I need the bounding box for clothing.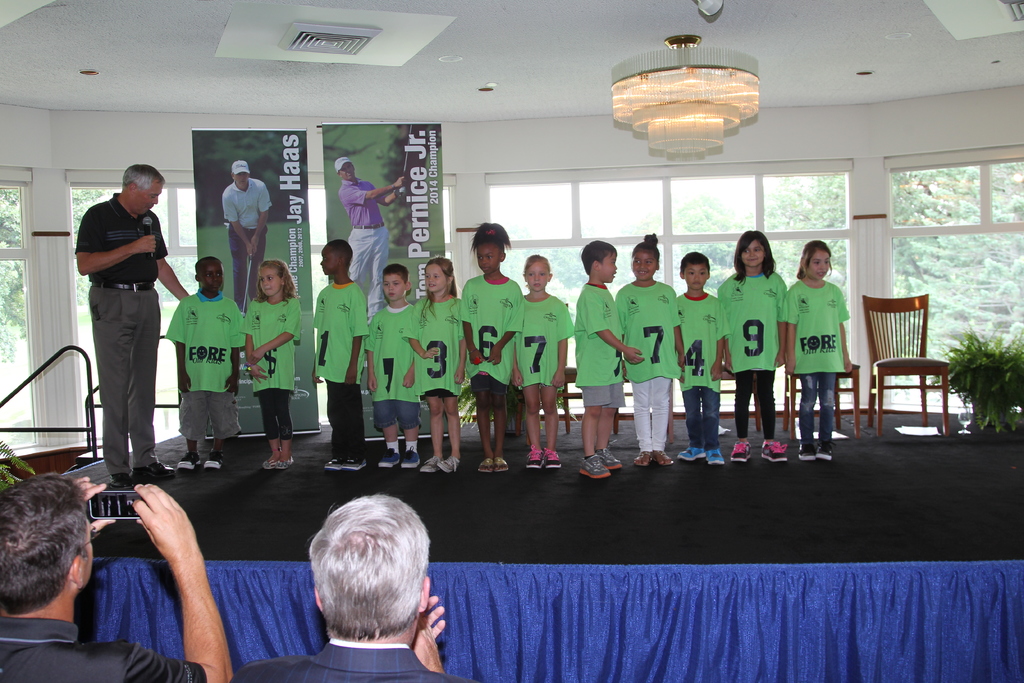
Here it is: <region>82, 193, 164, 478</region>.
